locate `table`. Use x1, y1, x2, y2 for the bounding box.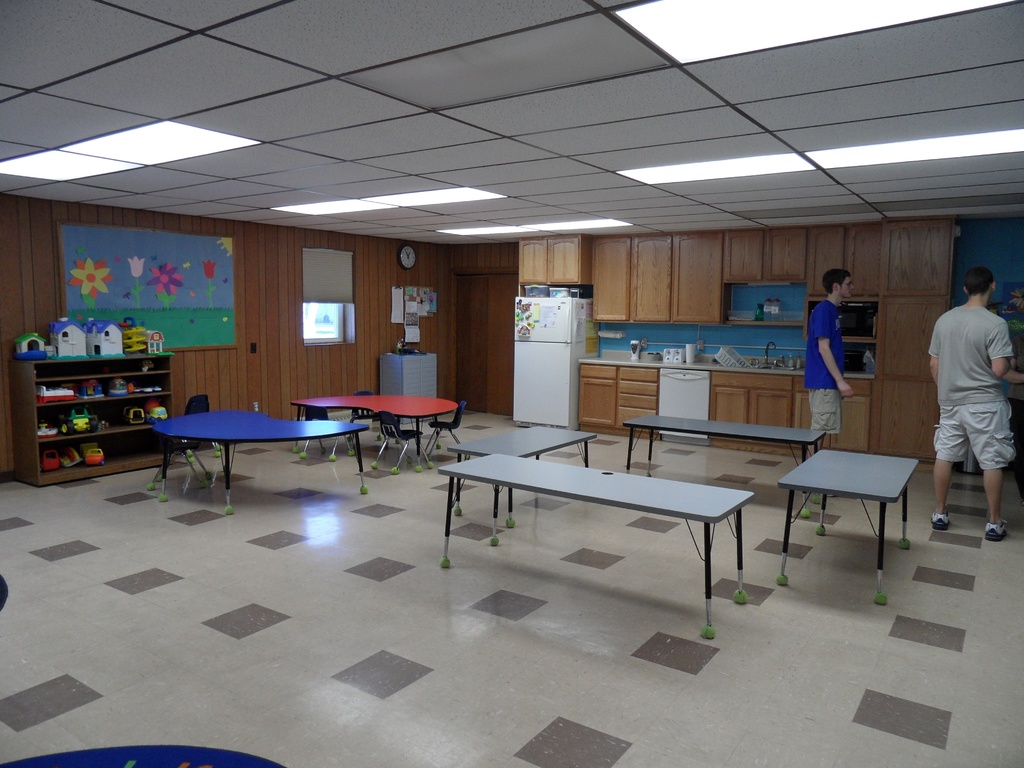
436, 450, 752, 637.
